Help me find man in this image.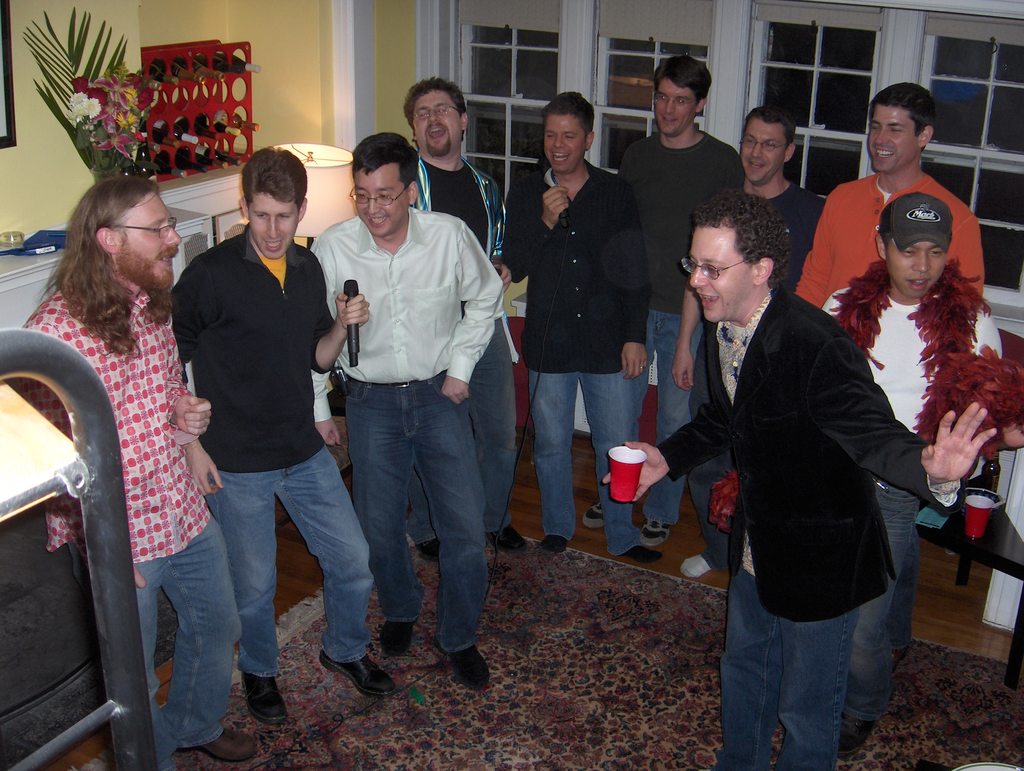
Found it: region(796, 76, 987, 309).
